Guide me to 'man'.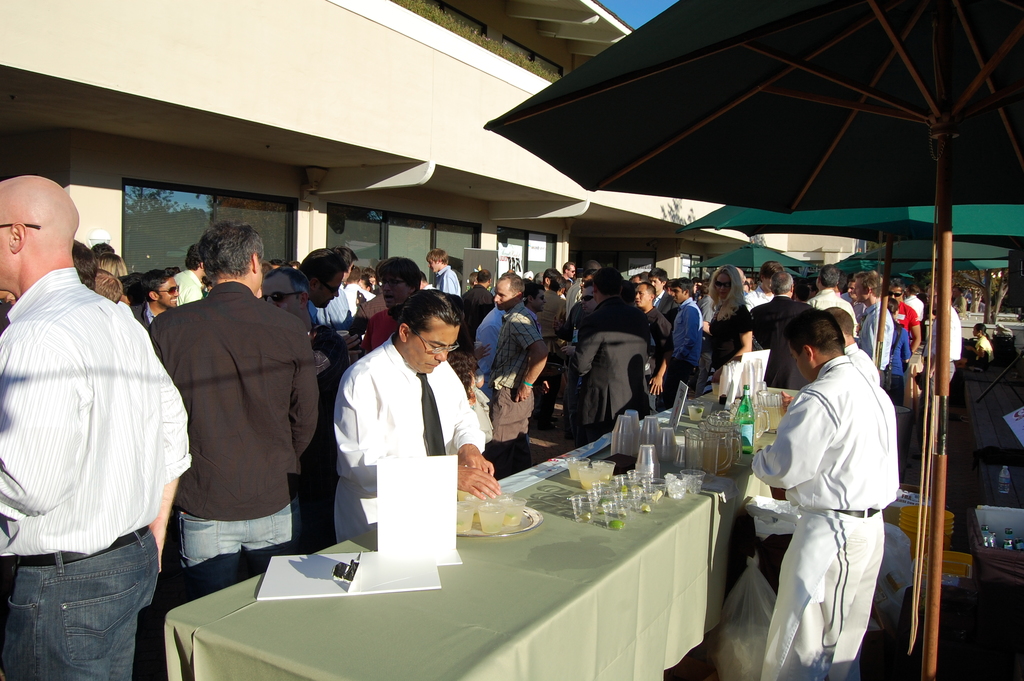
Guidance: BBox(425, 249, 461, 299).
